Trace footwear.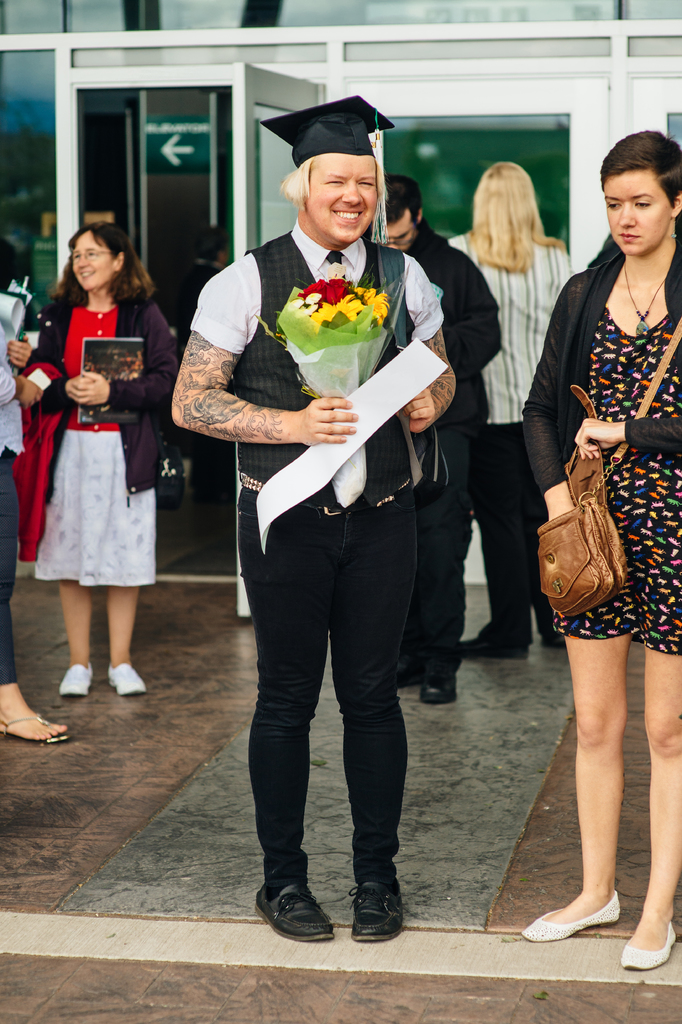
Traced to bbox=[347, 874, 408, 948].
